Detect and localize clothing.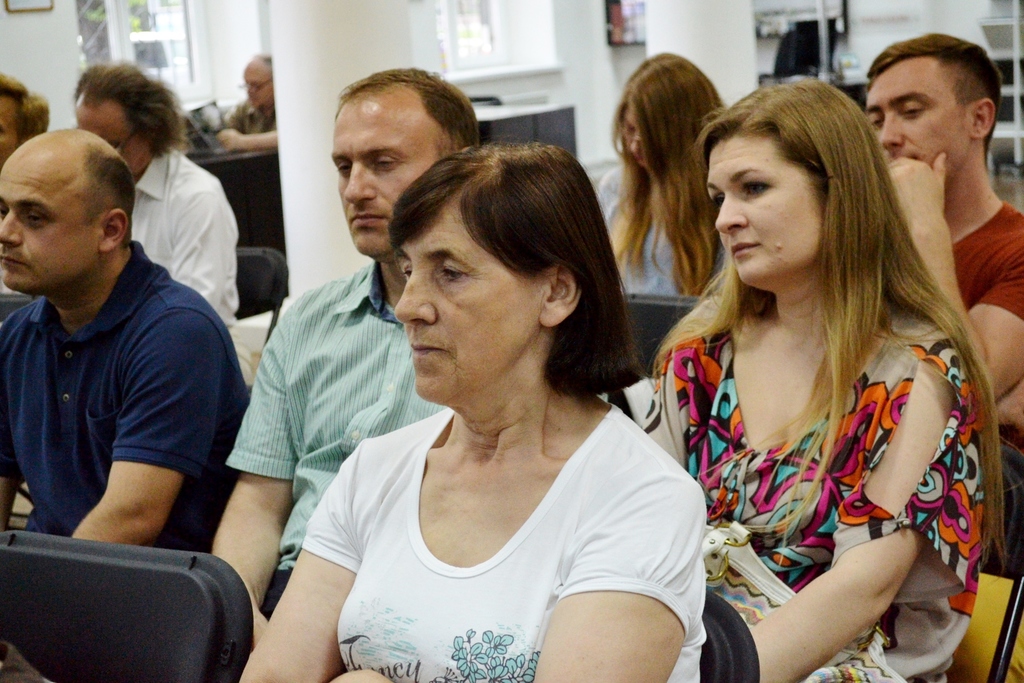
Localized at [left=220, top=255, right=460, bottom=623].
